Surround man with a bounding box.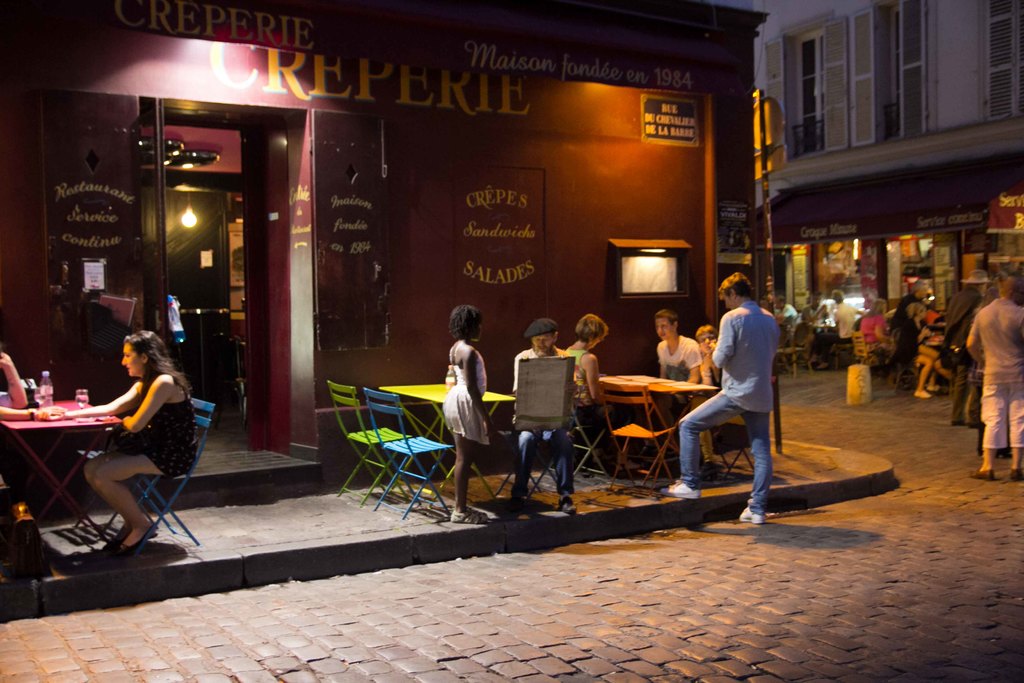
[513,307,594,512].
